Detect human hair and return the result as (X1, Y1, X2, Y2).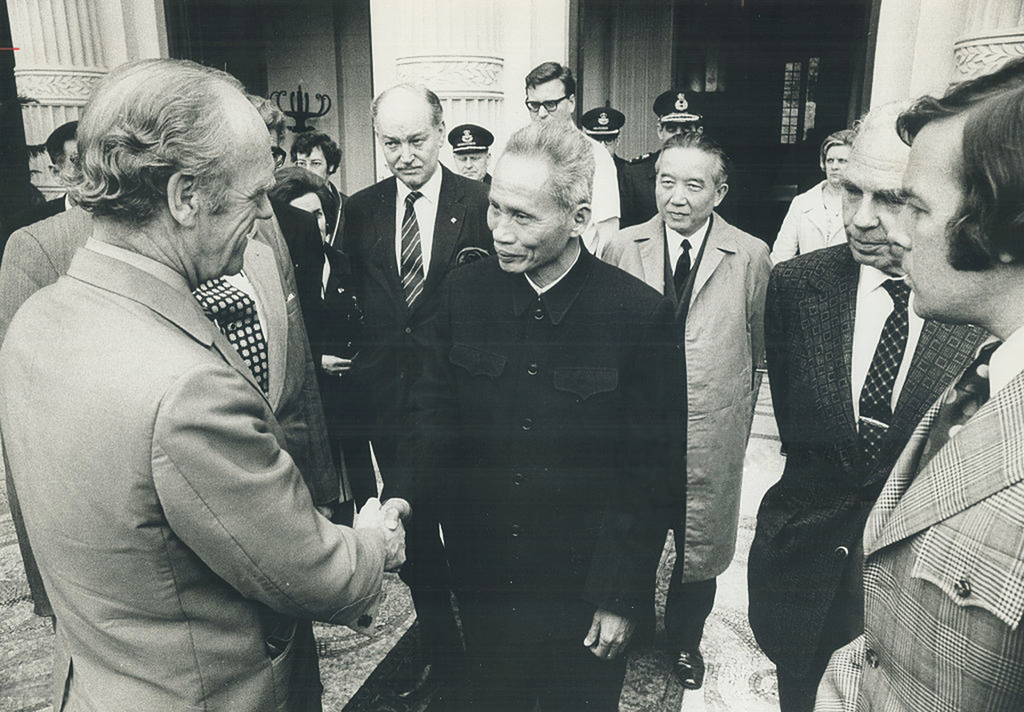
(499, 117, 593, 230).
